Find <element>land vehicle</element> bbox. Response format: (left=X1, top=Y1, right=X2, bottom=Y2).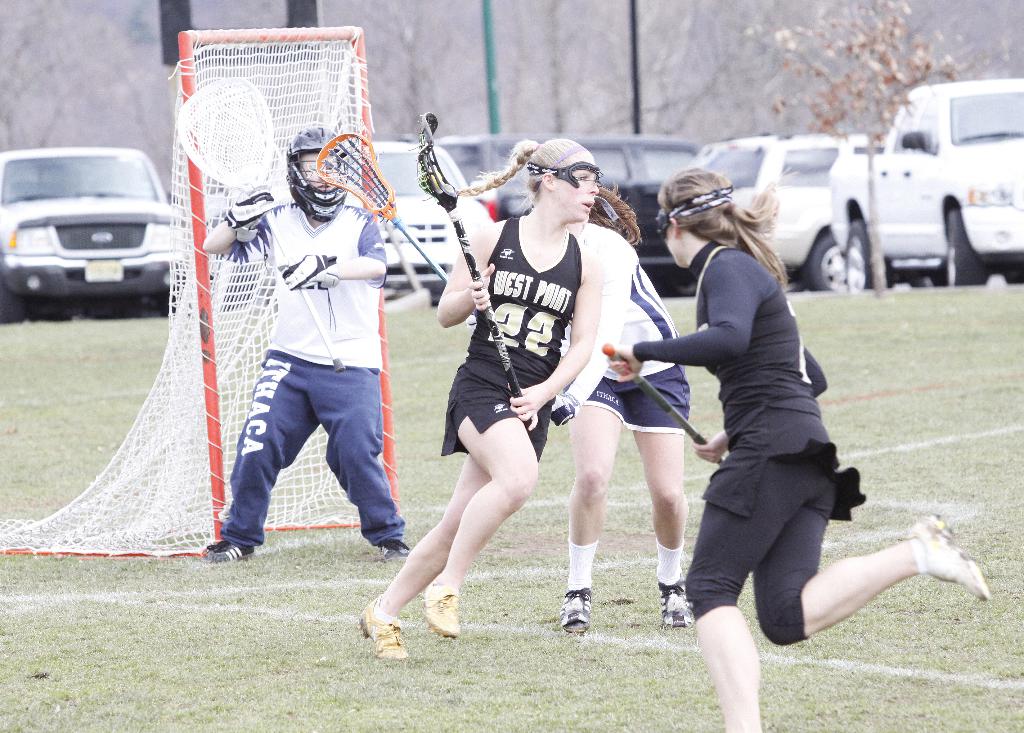
(left=376, top=82, right=1023, bottom=286).
